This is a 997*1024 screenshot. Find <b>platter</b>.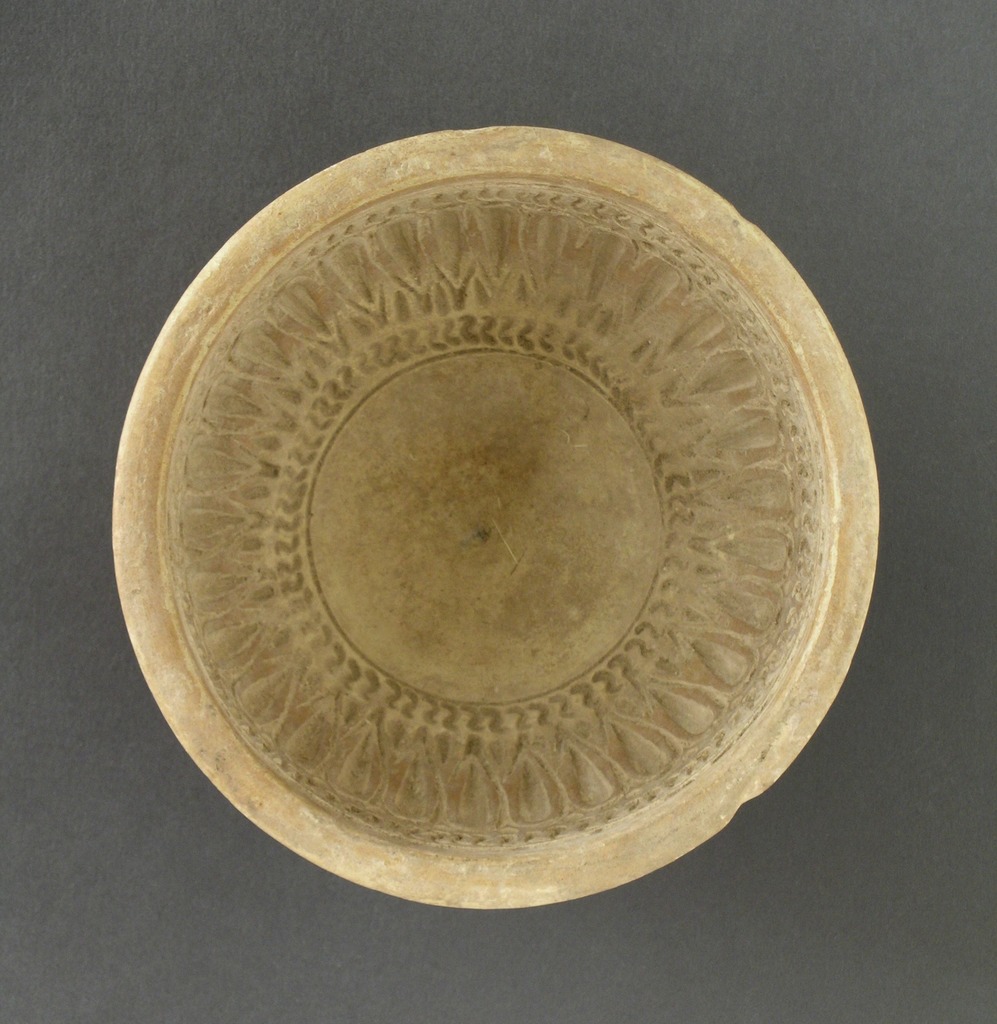
Bounding box: 115,125,881,908.
